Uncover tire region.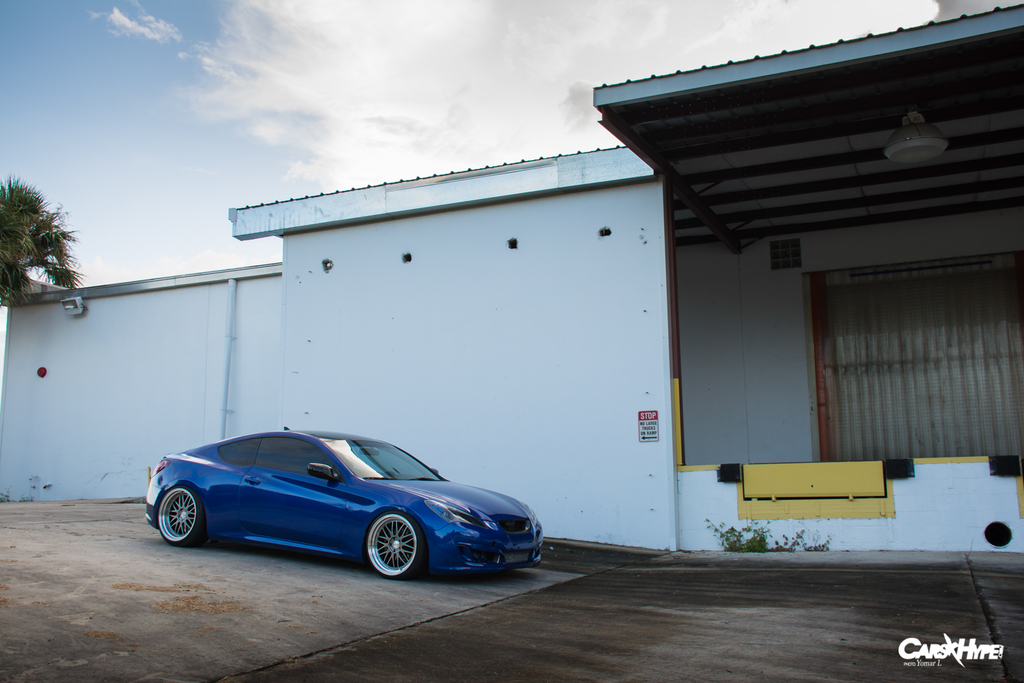
Uncovered: <box>369,507,428,581</box>.
